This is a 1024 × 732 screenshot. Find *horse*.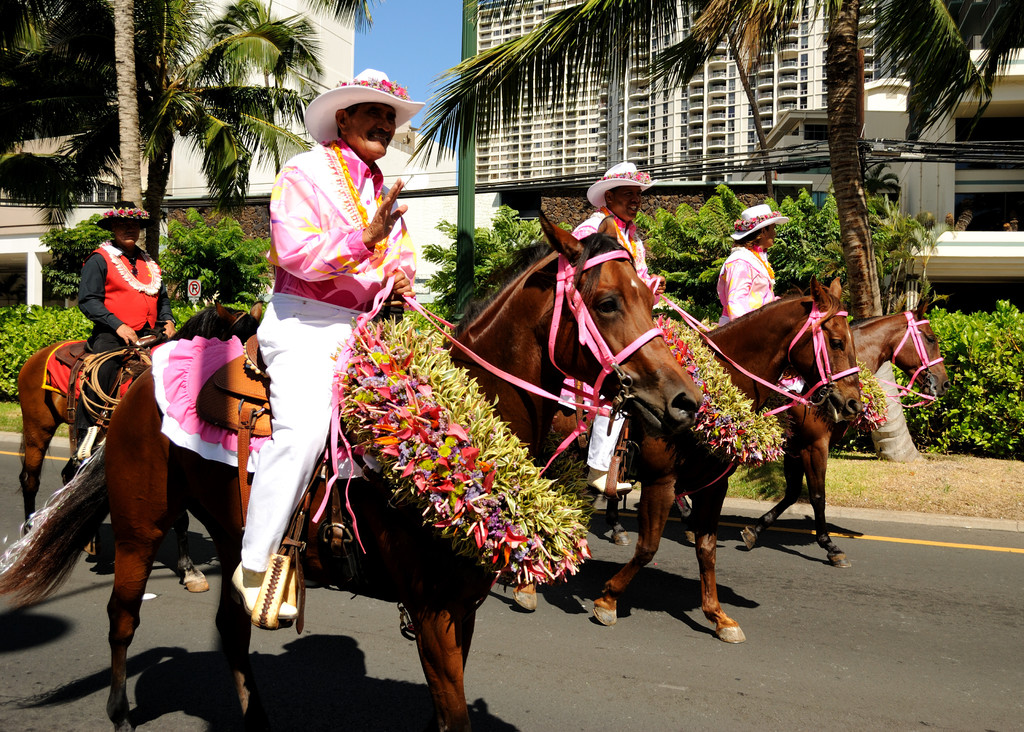
Bounding box: <box>607,300,950,572</box>.
